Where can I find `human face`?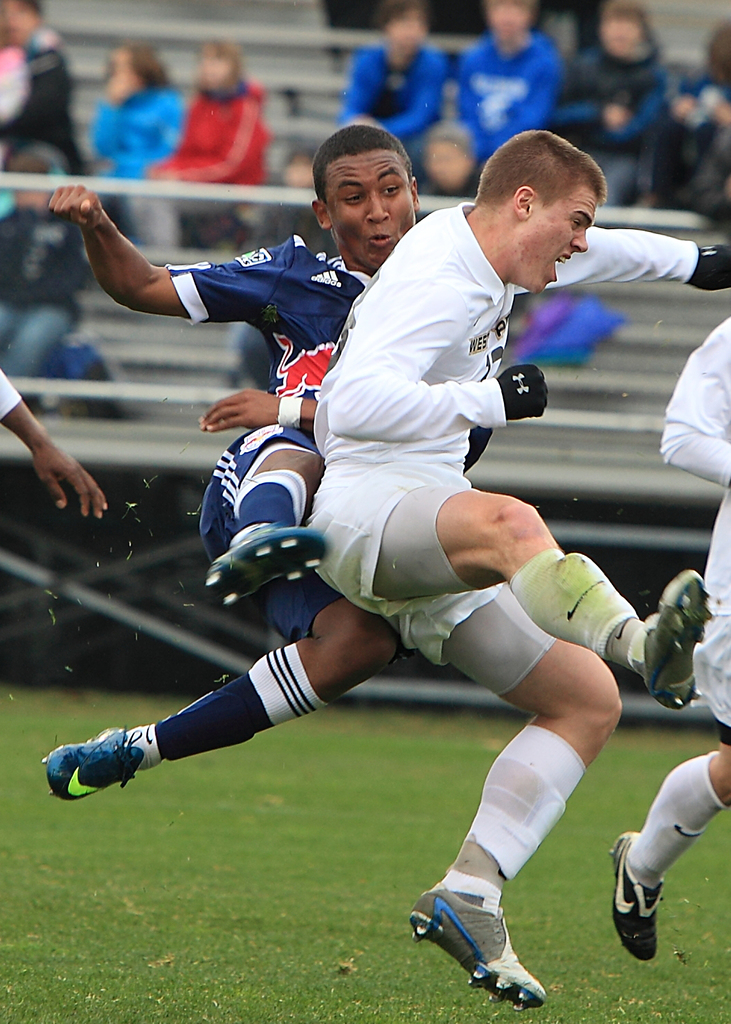
You can find it at bbox=(321, 153, 415, 267).
